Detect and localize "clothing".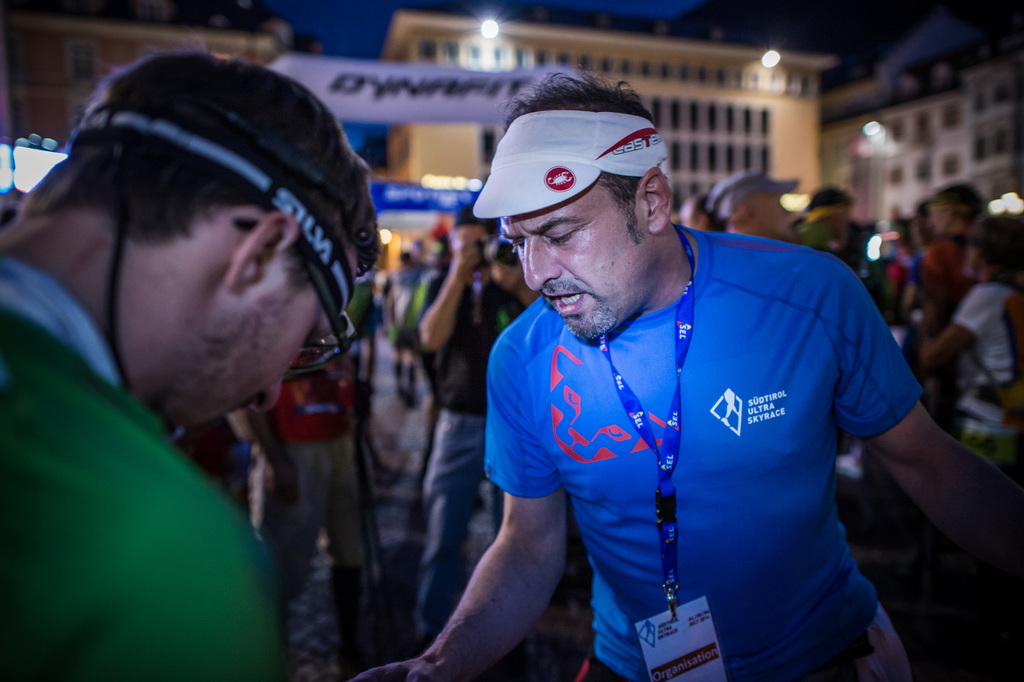
Localized at [403, 259, 531, 656].
